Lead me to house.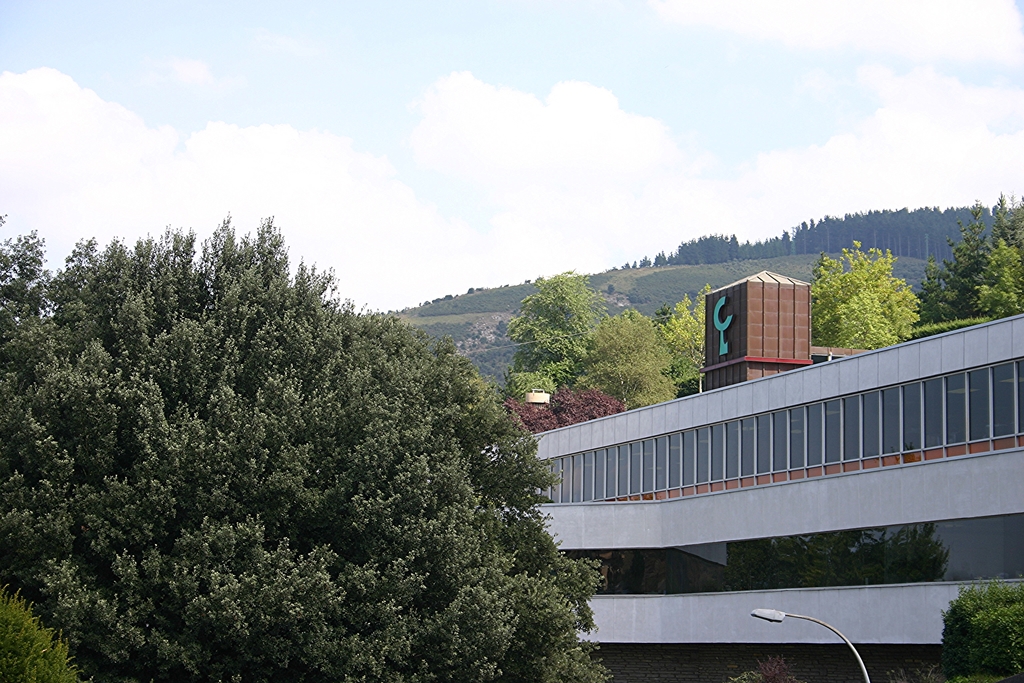
Lead to [left=483, top=268, right=1023, bottom=680].
